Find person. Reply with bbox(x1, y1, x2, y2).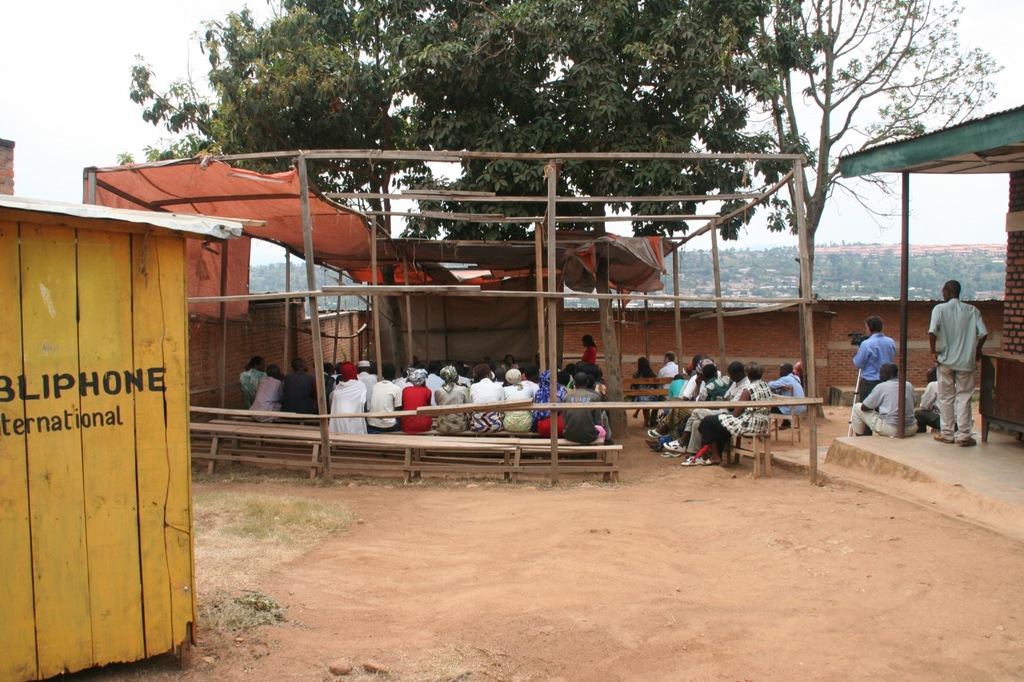
bbox(590, 360, 605, 397).
